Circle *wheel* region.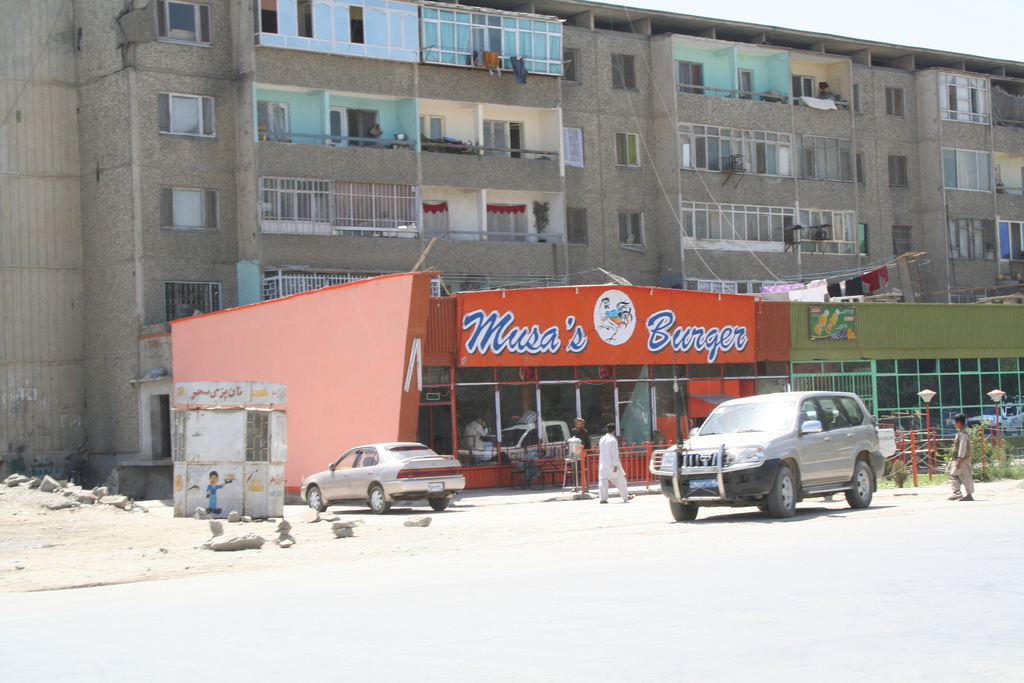
Region: bbox=(668, 500, 701, 522).
